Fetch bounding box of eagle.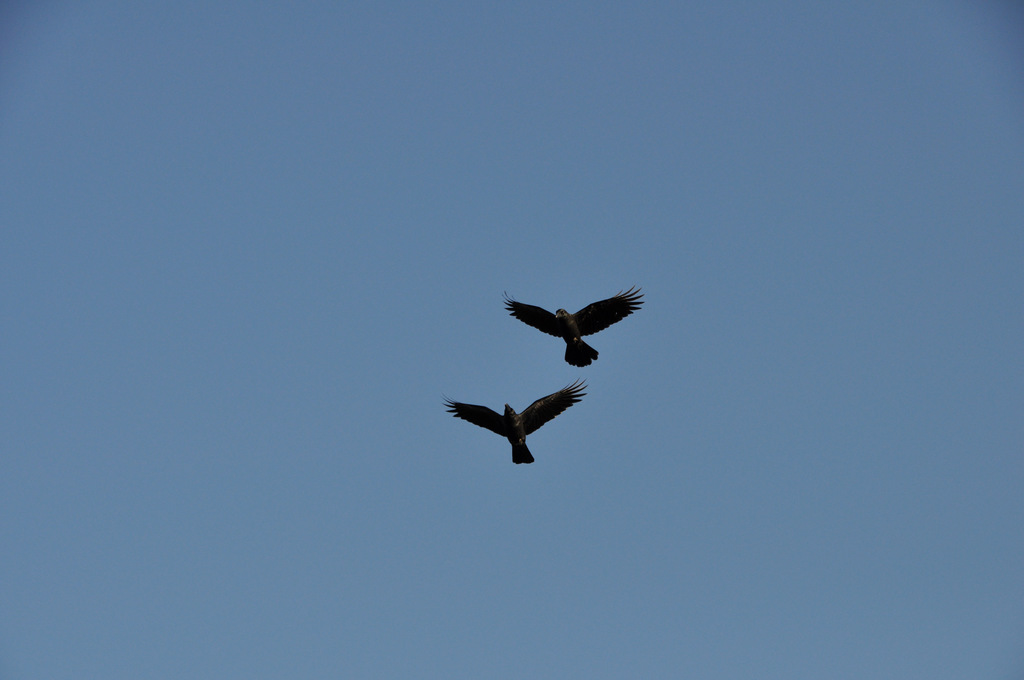
Bbox: <box>504,290,650,366</box>.
